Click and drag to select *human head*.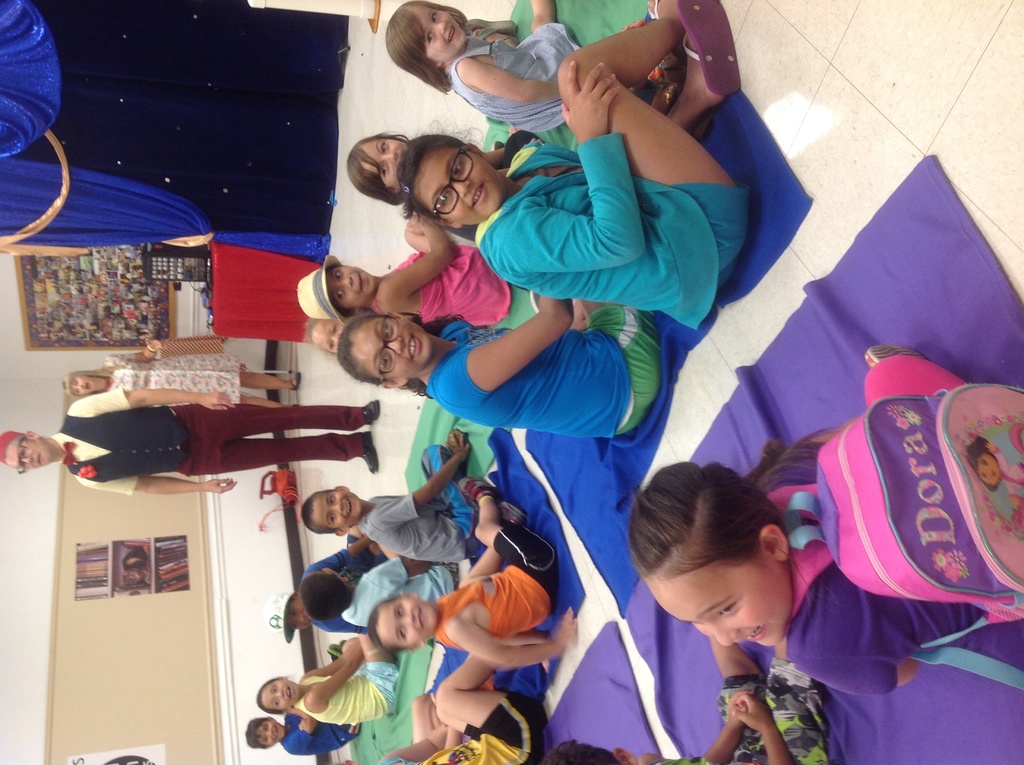
Selection: l=65, t=372, r=93, b=396.
